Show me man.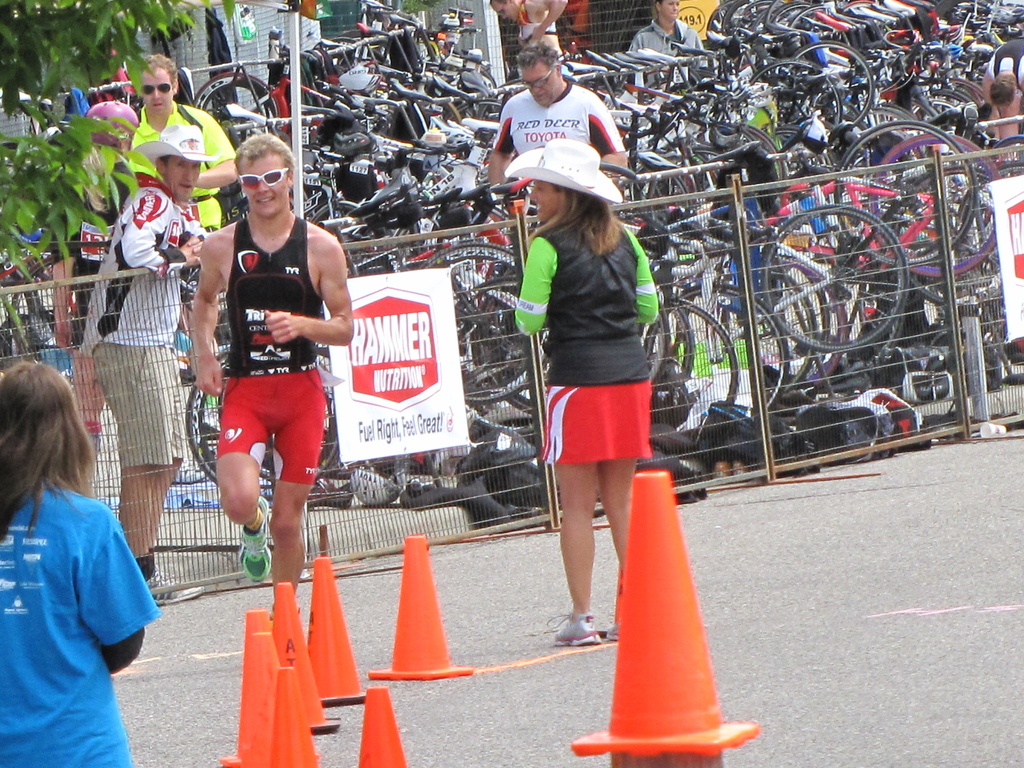
man is here: <bbox>86, 70, 147, 335</bbox>.
